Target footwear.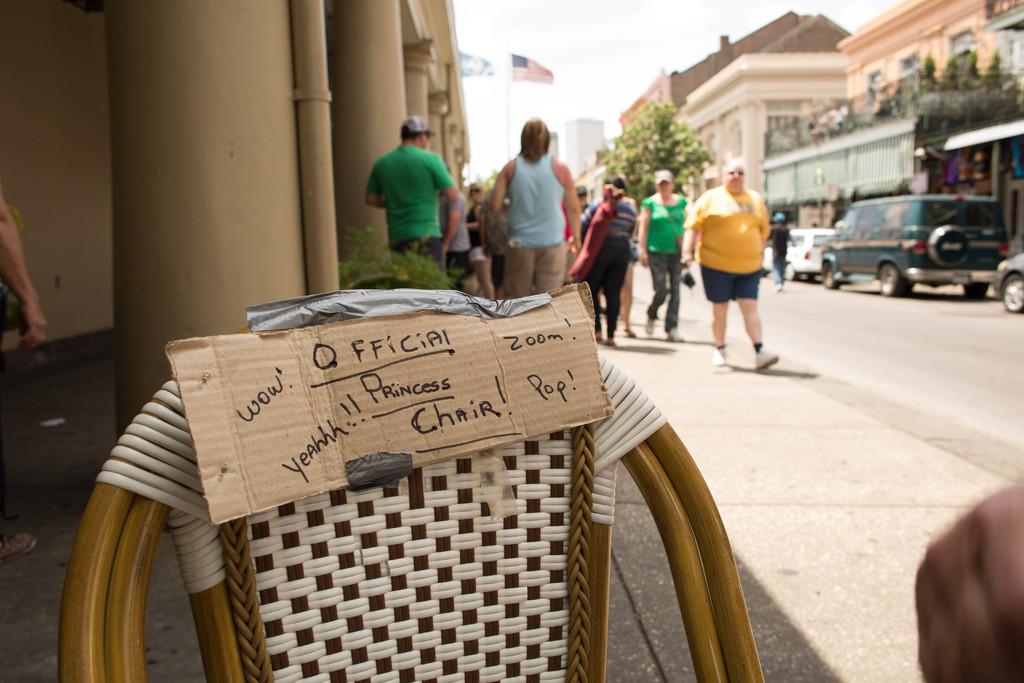
Target region: <region>644, 318, 655, 336</region>.
